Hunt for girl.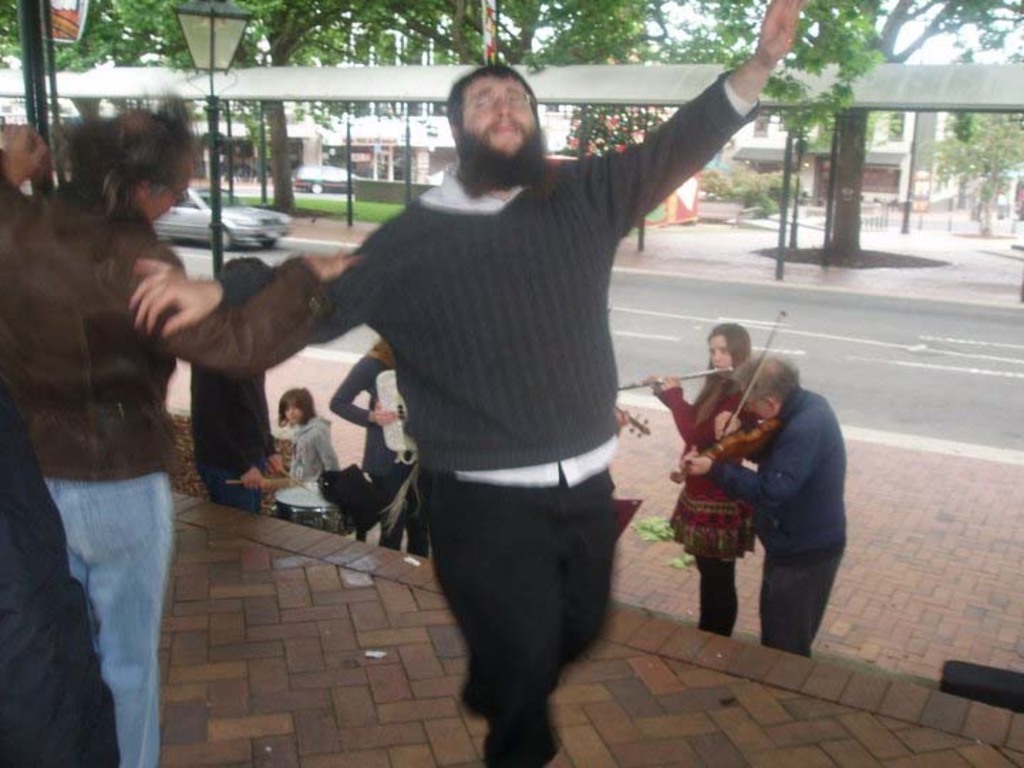
Hunted down at pyautogui.locateOnScreen(643, 324, 755, 634).
